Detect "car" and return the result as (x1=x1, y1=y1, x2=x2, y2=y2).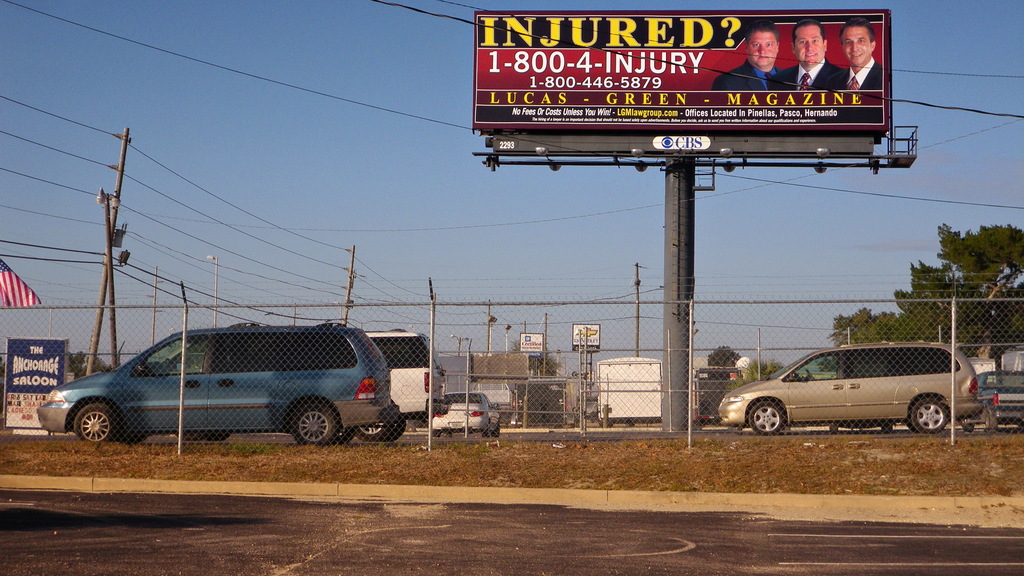
(x1=431, y1=388, x2=502, y2=440).
